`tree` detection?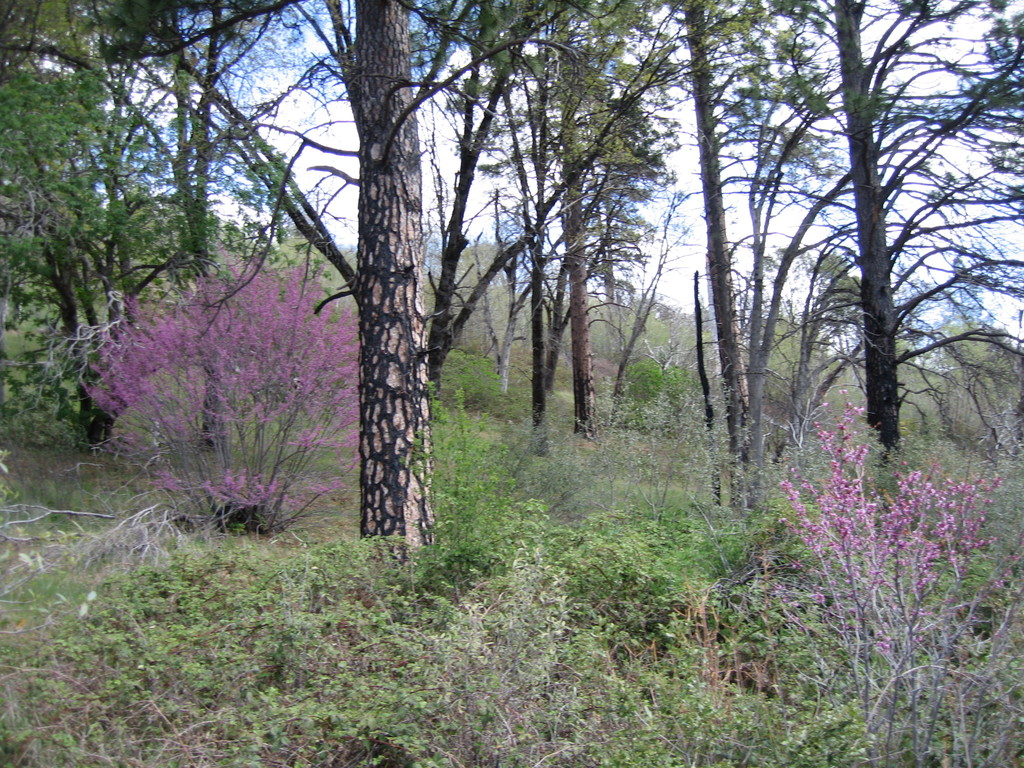
select_region(526, 15, 592, 408)
